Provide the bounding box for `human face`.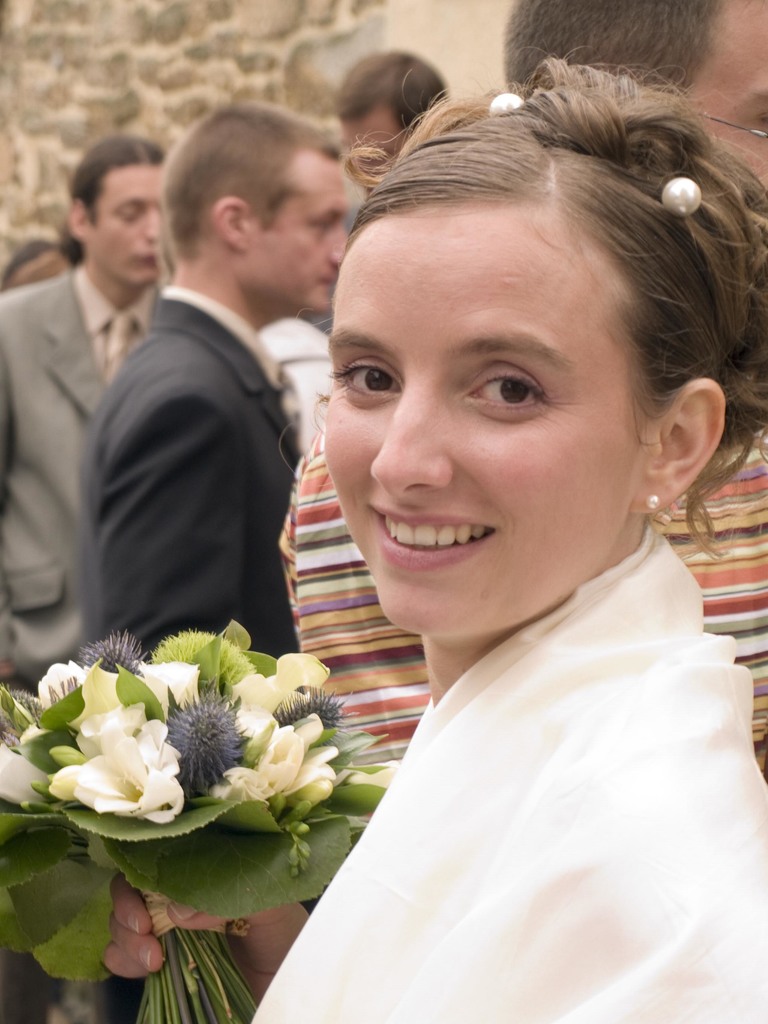
Rect(337, 113, 399, 188).
